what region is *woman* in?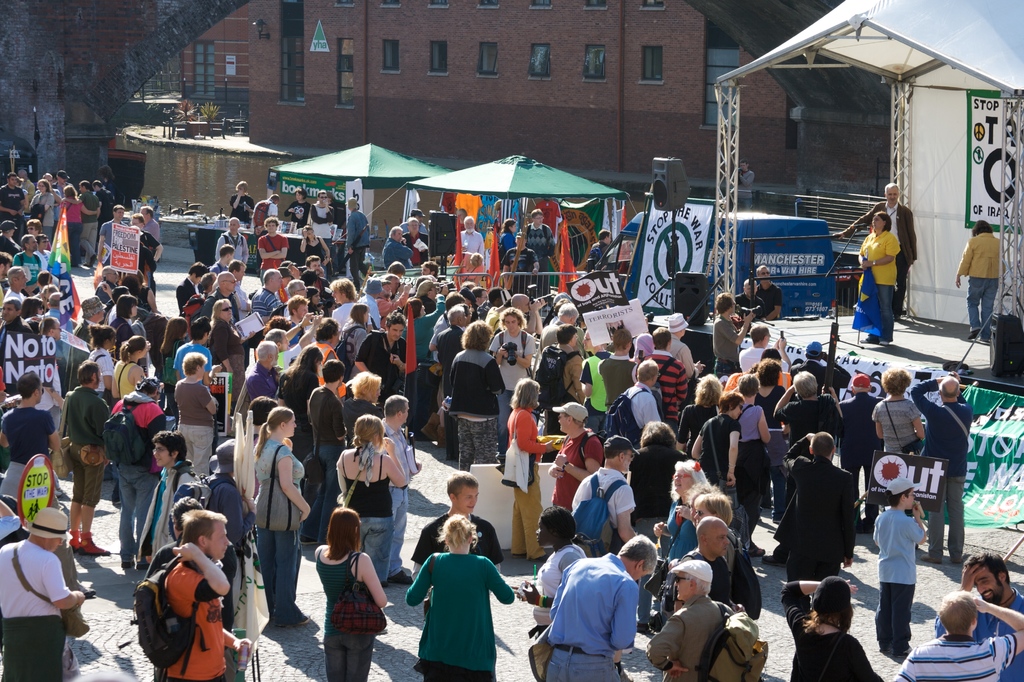
59:186:85:266.
